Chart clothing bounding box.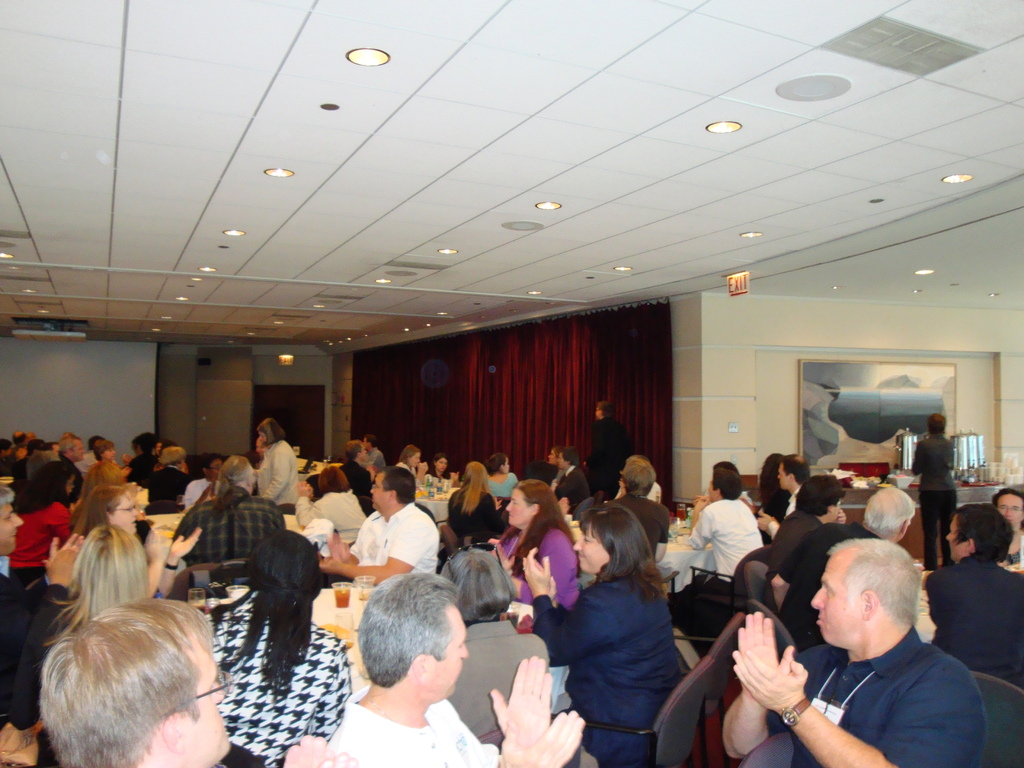
Charted: Rect(493, 466, 533, 502).
